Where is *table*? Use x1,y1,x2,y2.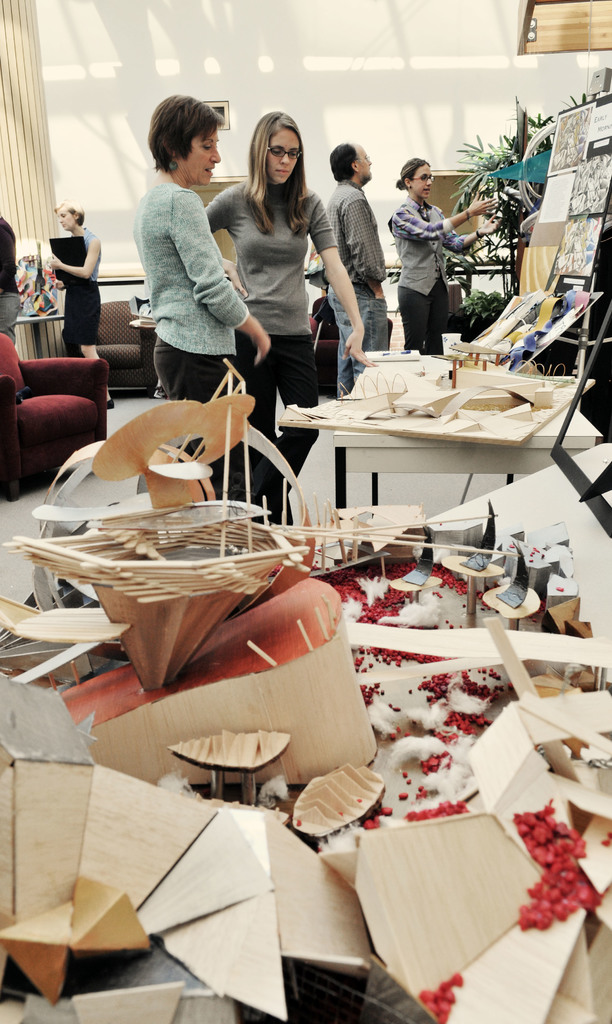
235,335,588,543.
